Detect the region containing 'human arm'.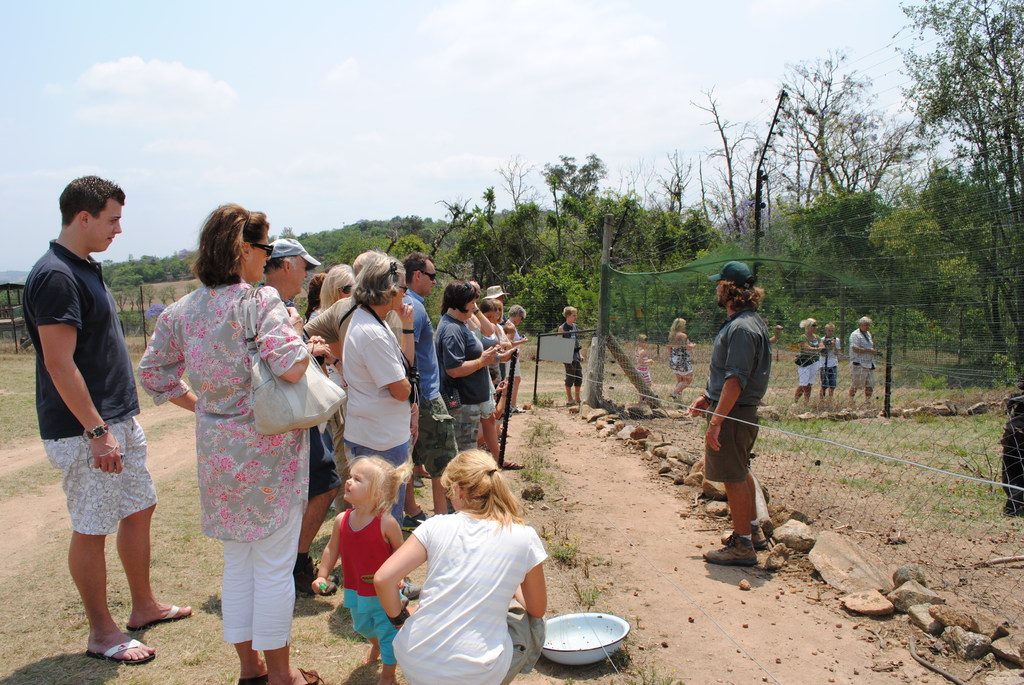
[x1=511, y1=530, x2=556, y2=620].
